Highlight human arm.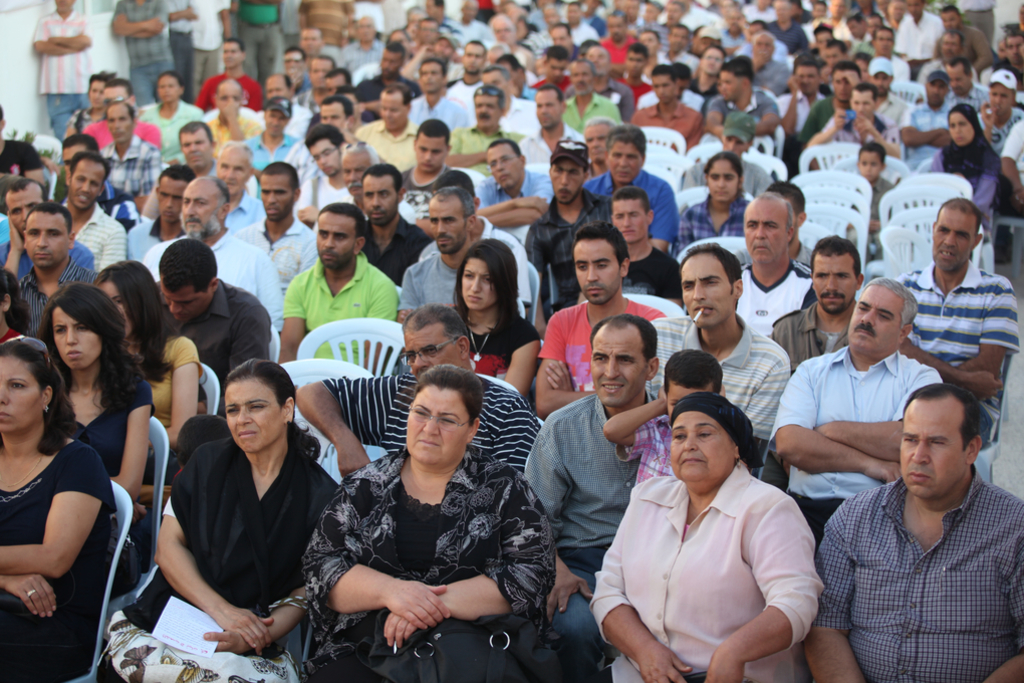
Highlighted region: (132,0,170,39).
